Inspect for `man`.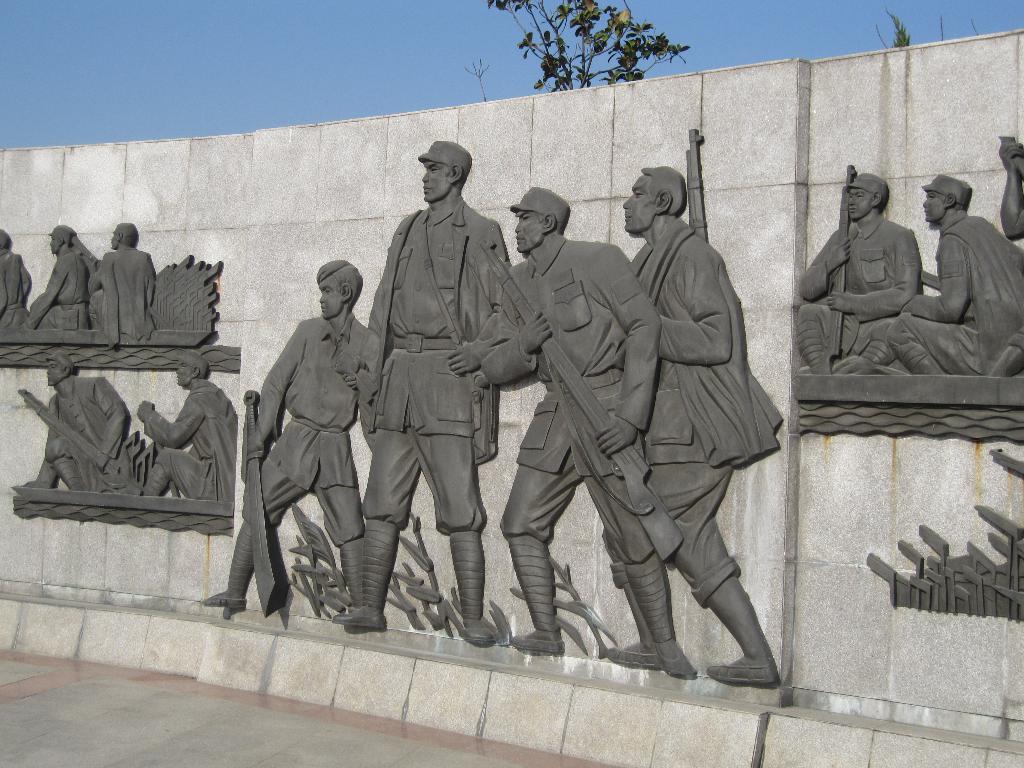
Inspection: 604/164/787/686.
